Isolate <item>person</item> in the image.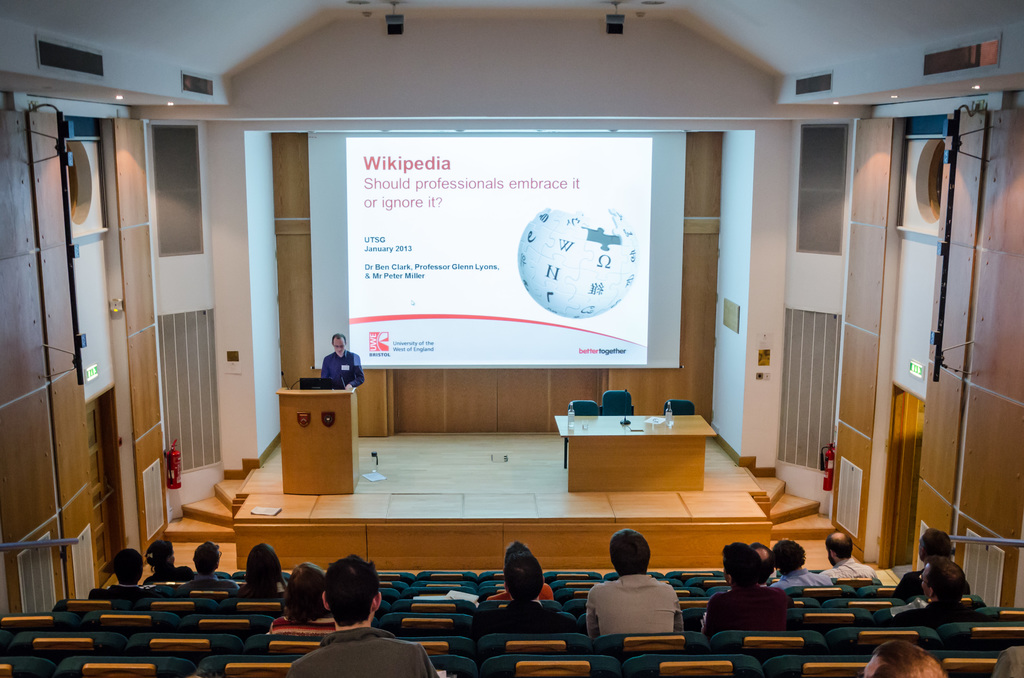
Isolated region: 771, 540, 828, 586.
